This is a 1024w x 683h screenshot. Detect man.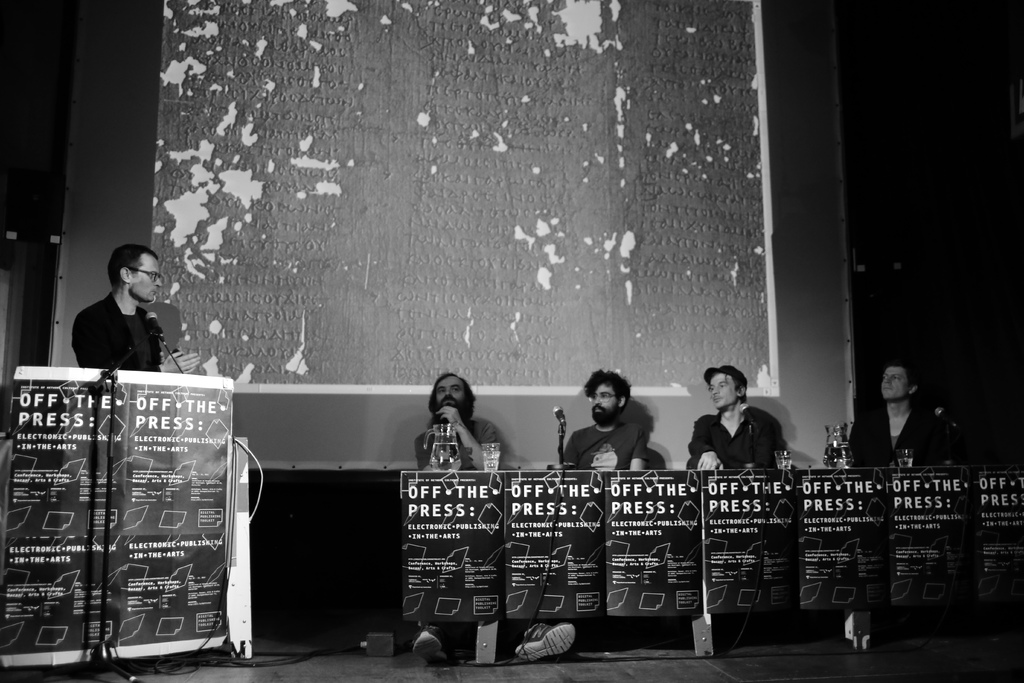
(x1=689, y1=374, x2=796, y2=488).
